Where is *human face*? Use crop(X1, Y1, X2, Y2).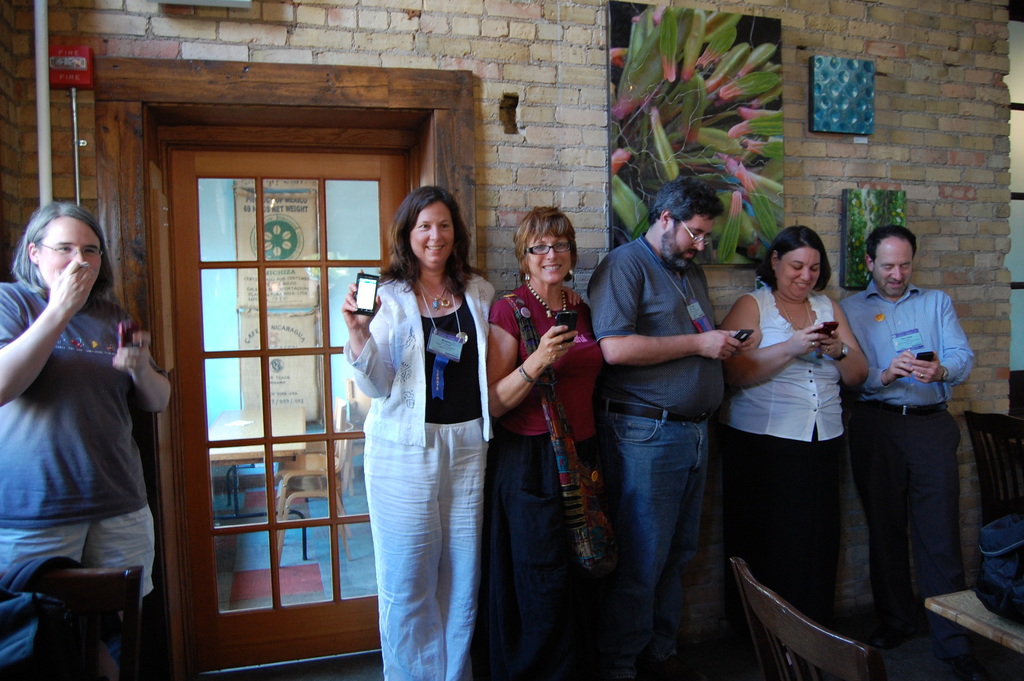
crop(530, 234, 573, 278).
